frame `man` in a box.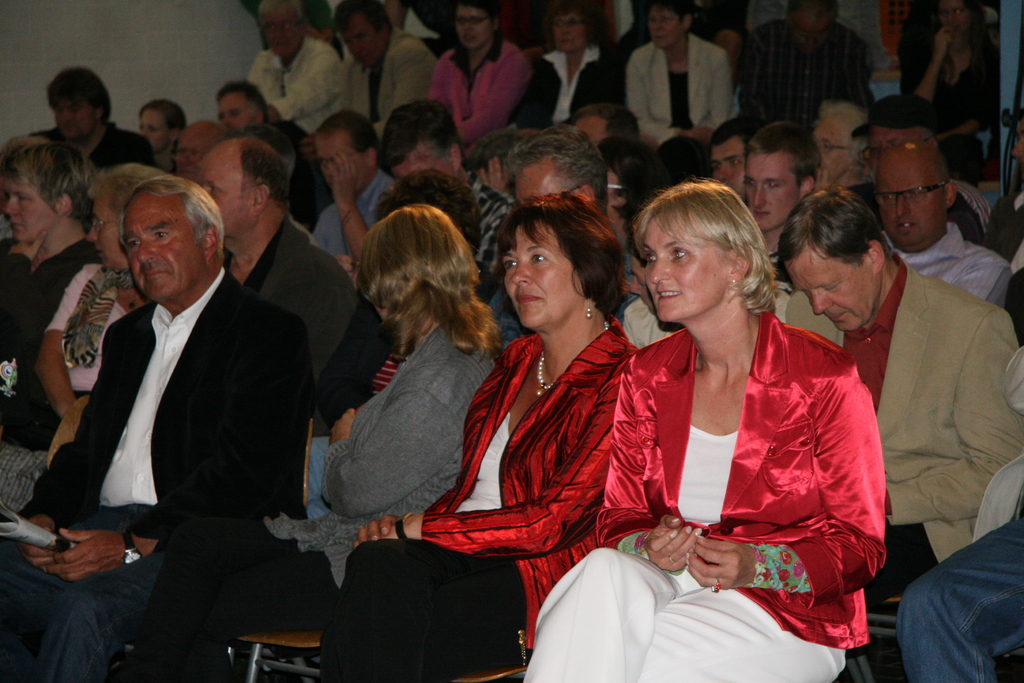
box(742, 119, 815, 281).
